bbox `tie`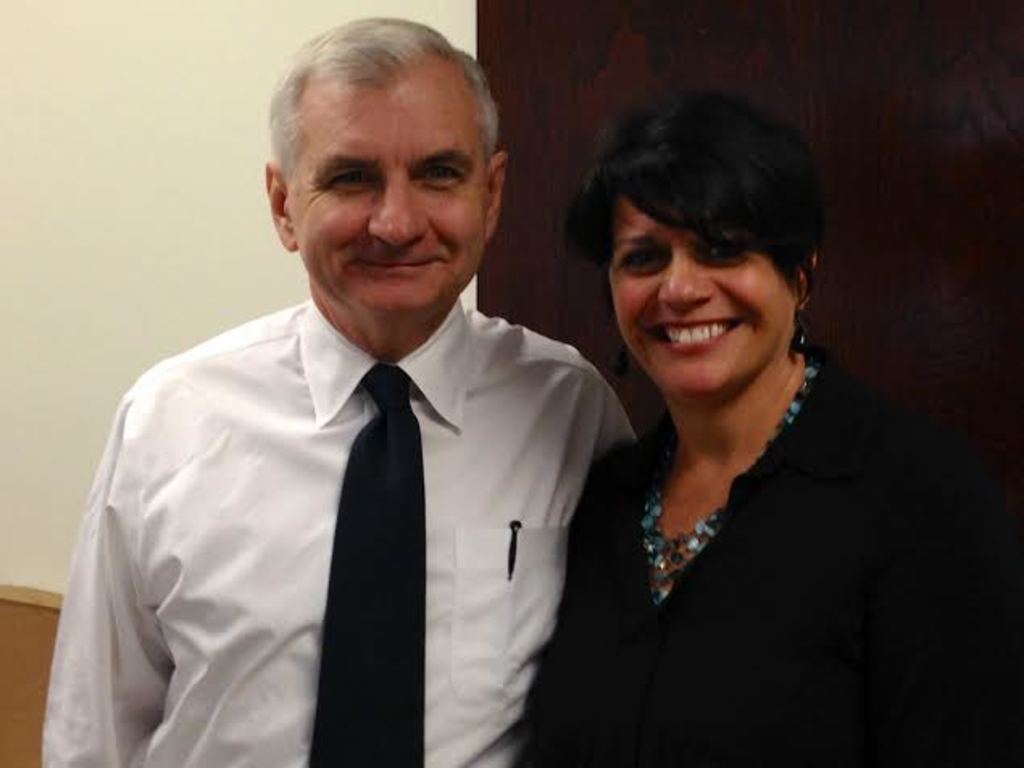
select_region(310, 360, 437, 766)
